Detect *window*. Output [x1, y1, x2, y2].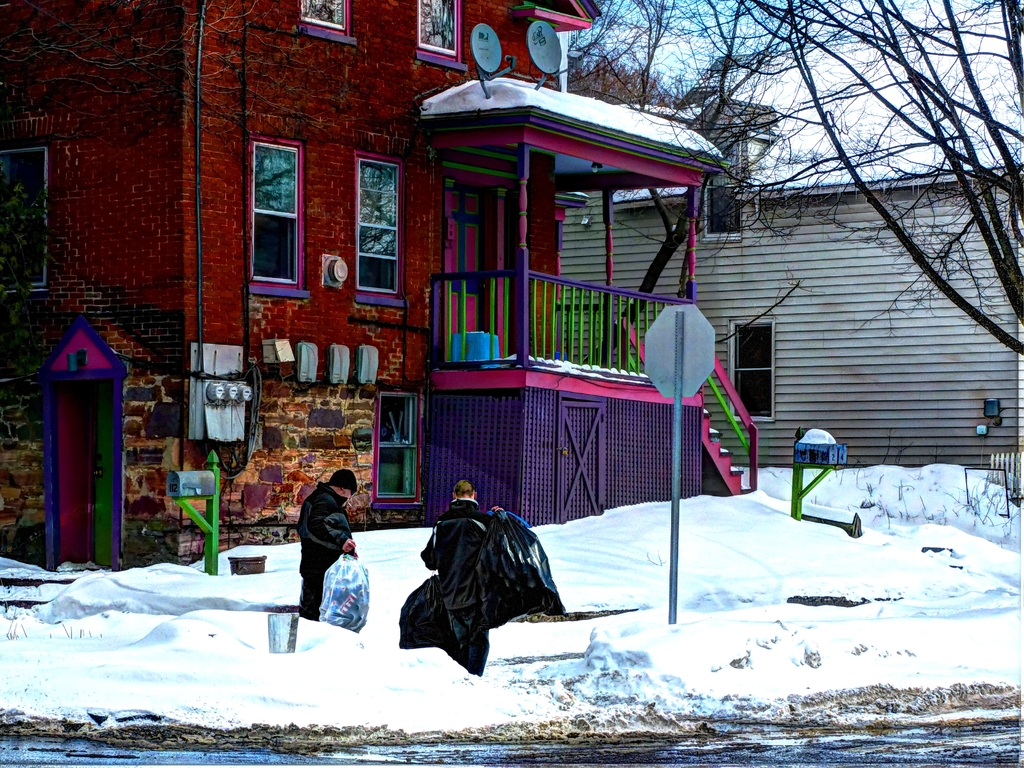
[416, 0, 472, 74].
